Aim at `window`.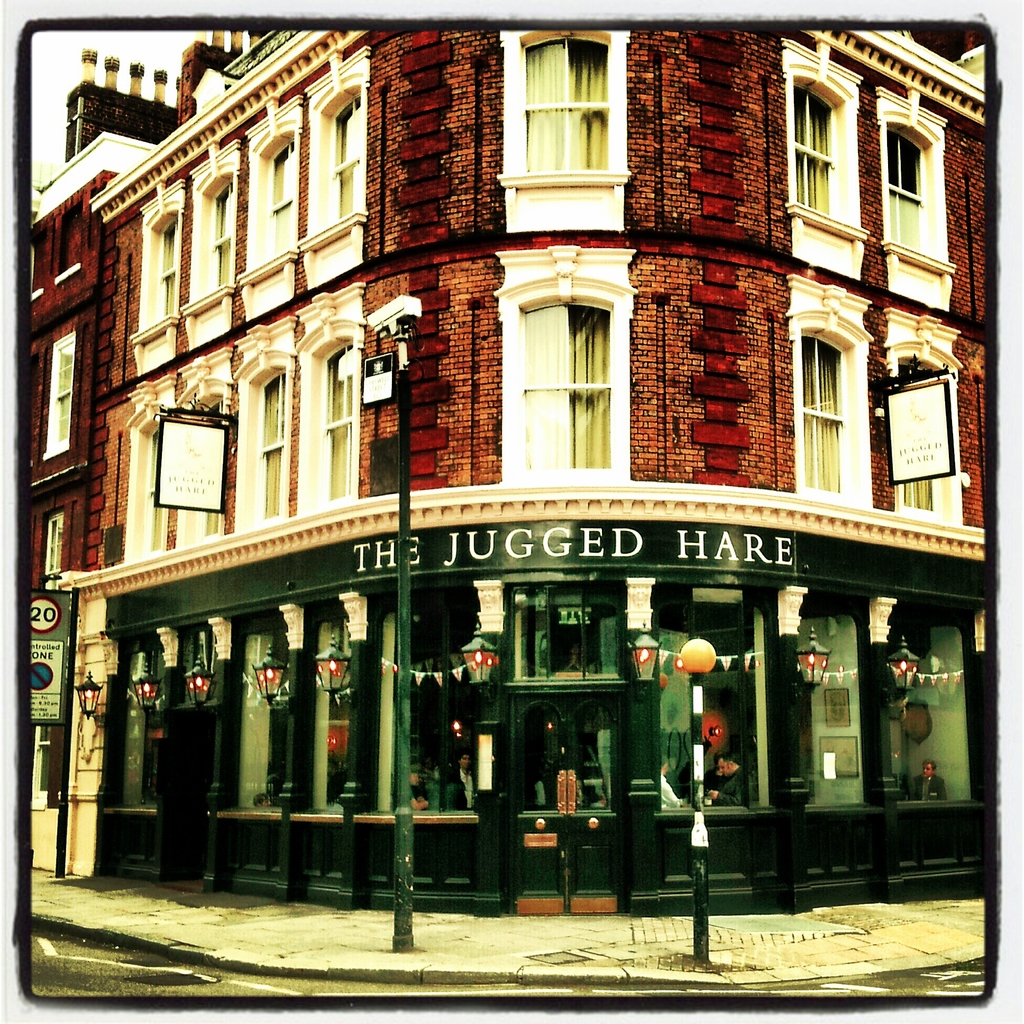
Aimed at (303,67,368,252).
